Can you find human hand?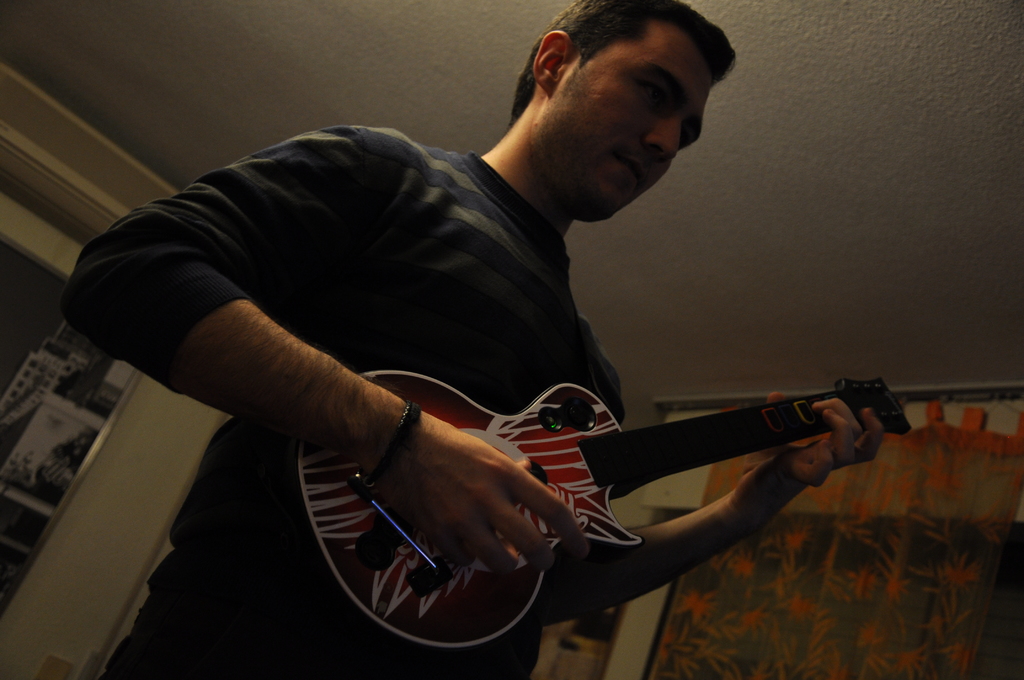
Yes, bounding box: locate(392, 391, 577, 600).
